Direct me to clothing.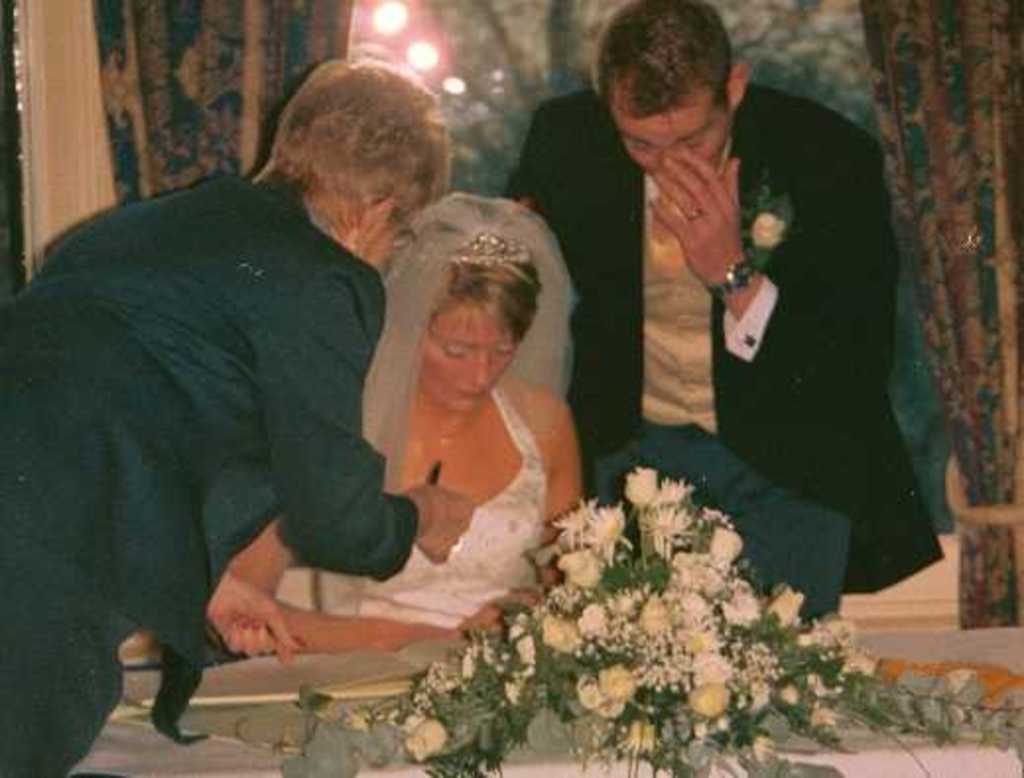
Direction: (x1=20, y1=140, x2=463, y2=703).
